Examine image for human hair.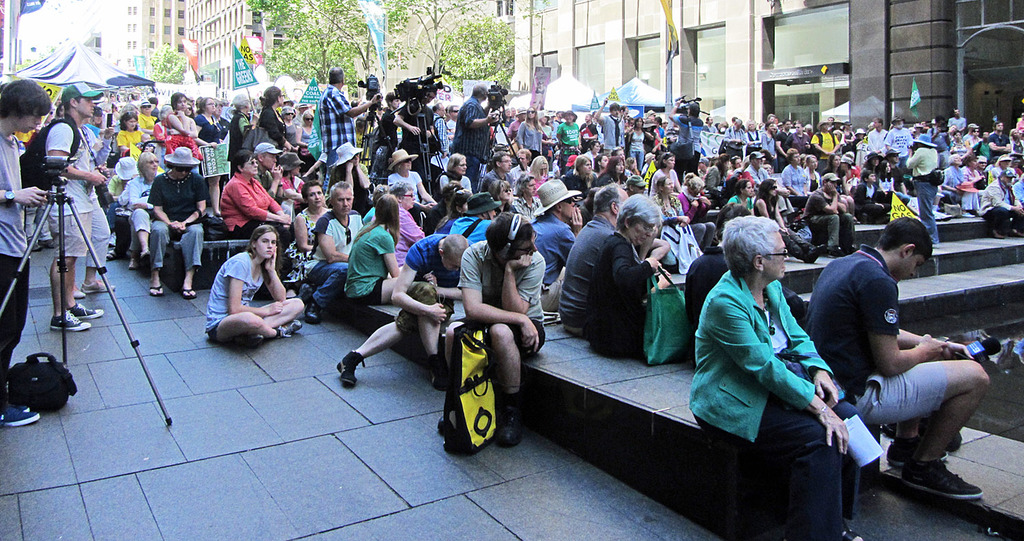
Examination result: 575,154,590,172.
